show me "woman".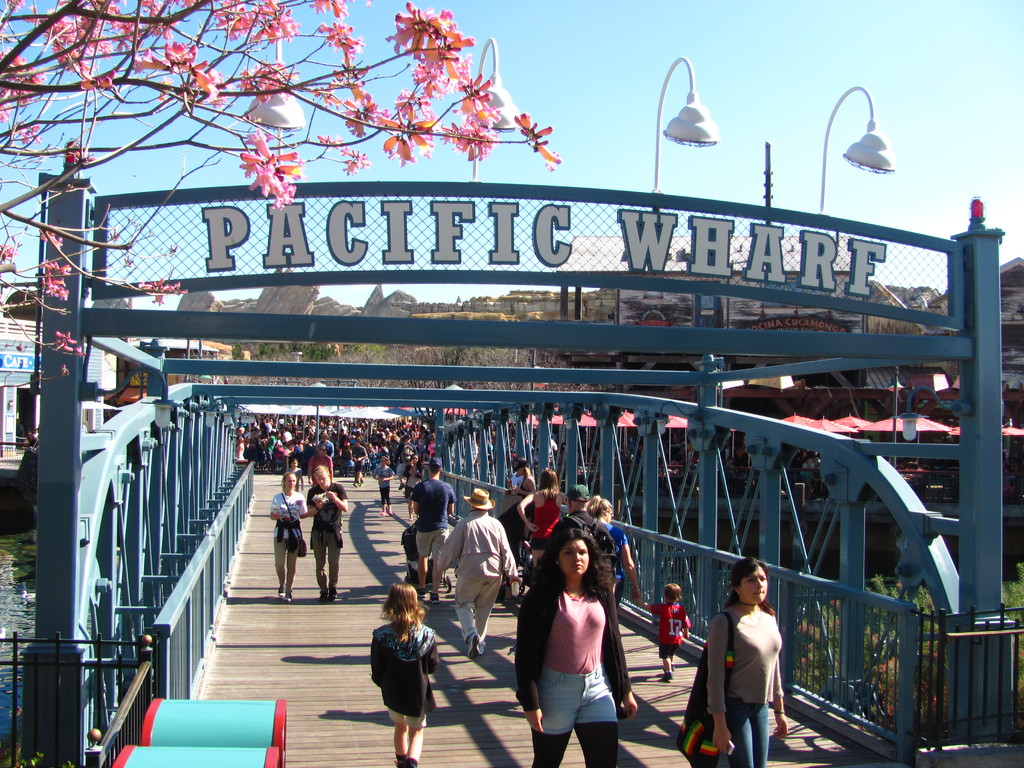
"woman" is here: l=269, t=471, r=305, b=600.
